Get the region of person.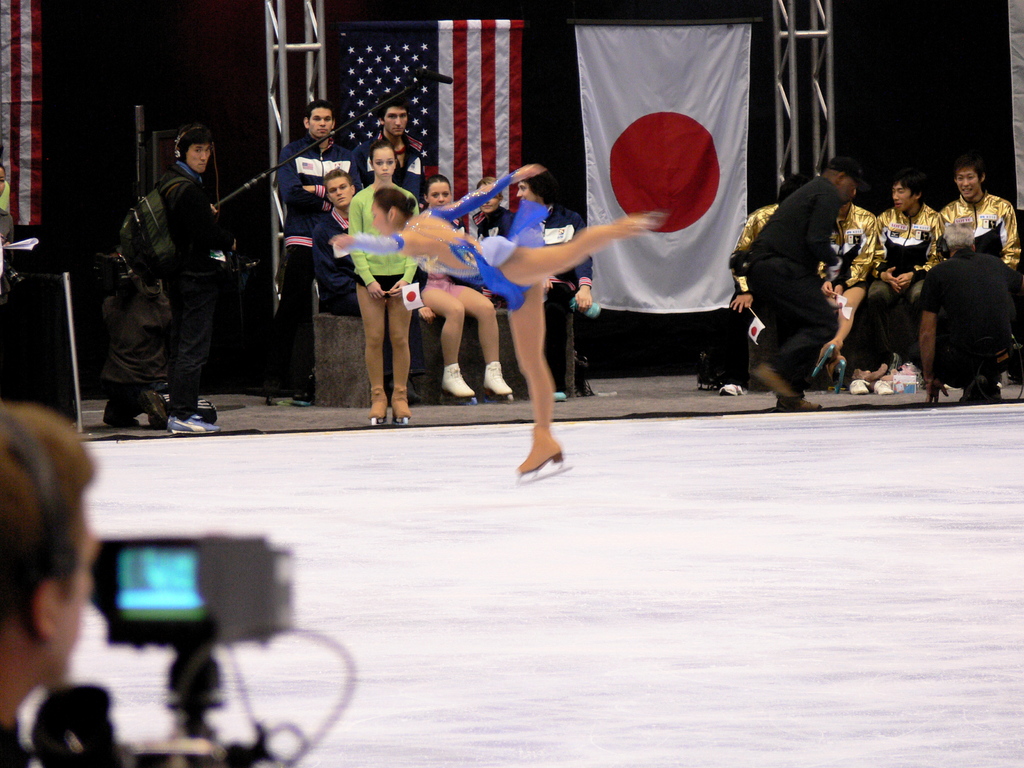
<region>460, 173, 518, 321</region>.
